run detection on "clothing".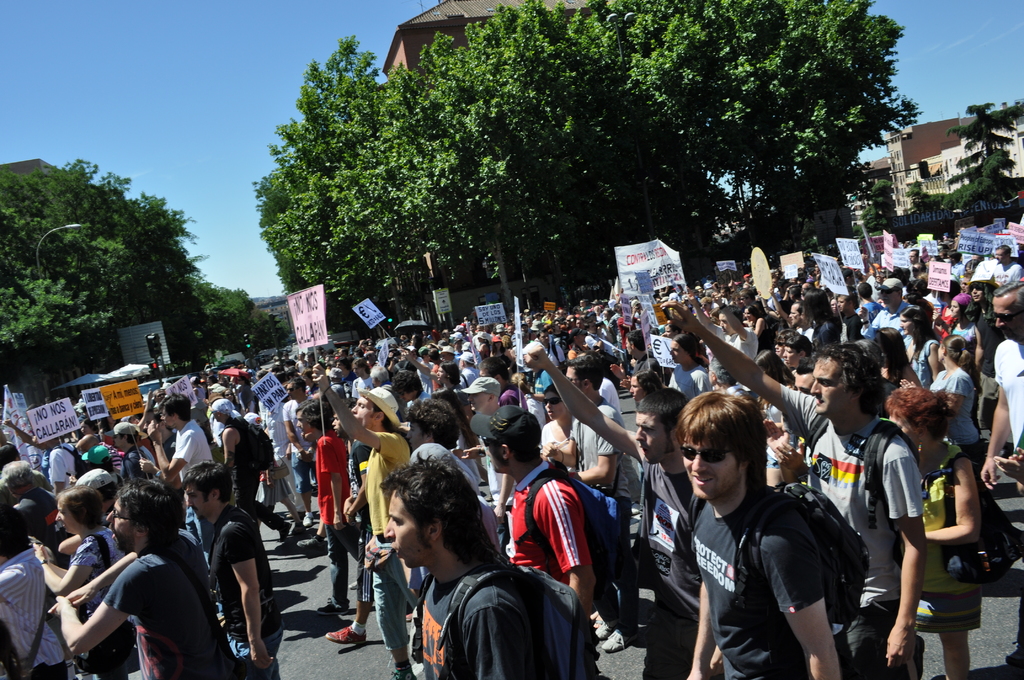
Result: 923:293:949:323.
